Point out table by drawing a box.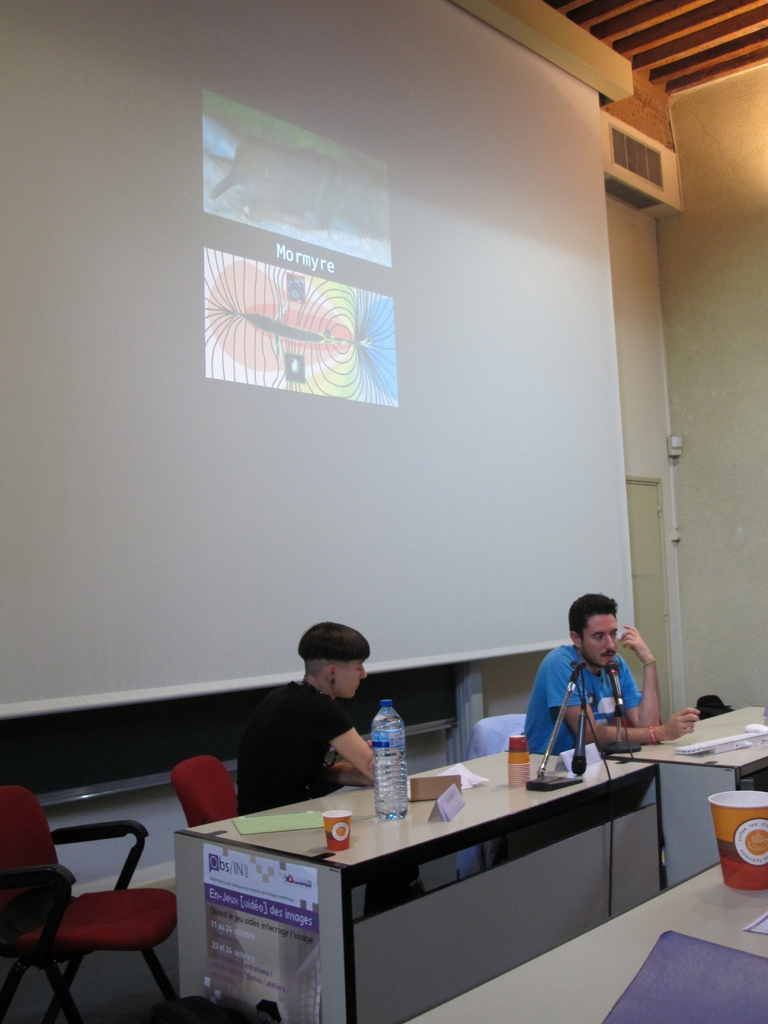
left=611, top=703, right=767, bottom=893.
